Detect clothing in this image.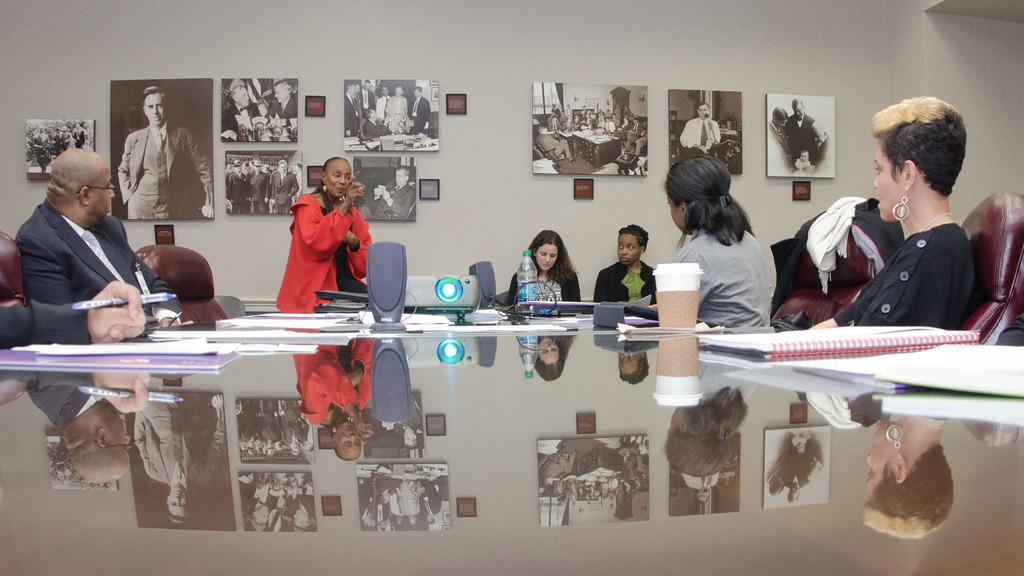
Detection: pyautogui.locateOnScreen(600, 263, 652, 305).
